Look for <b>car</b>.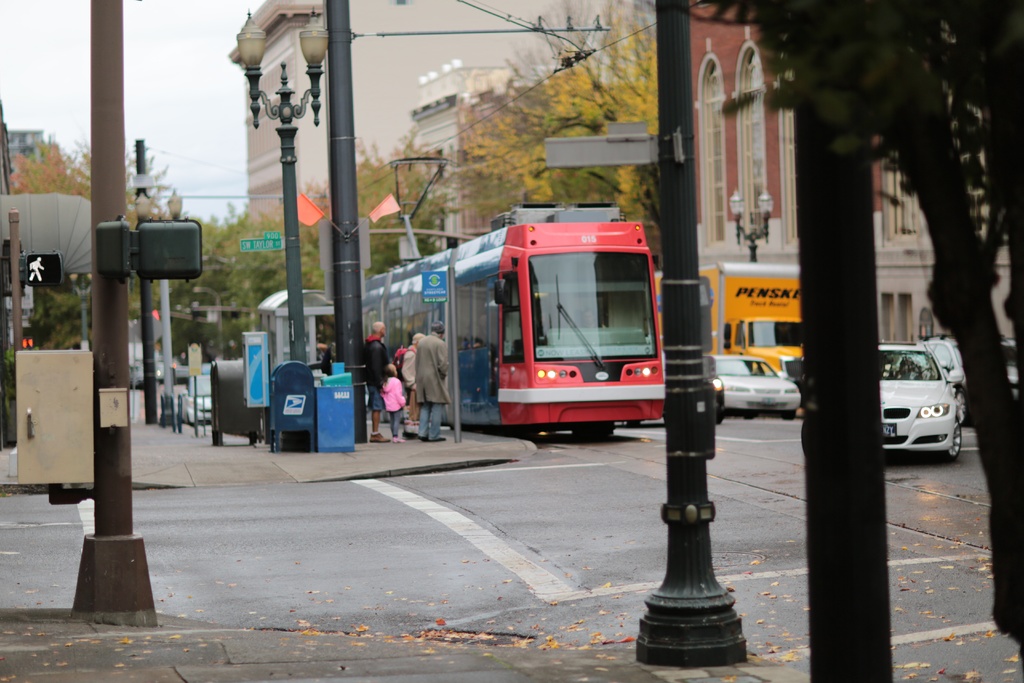
Found: (left=922, top=335, right=967, bottom=415).
